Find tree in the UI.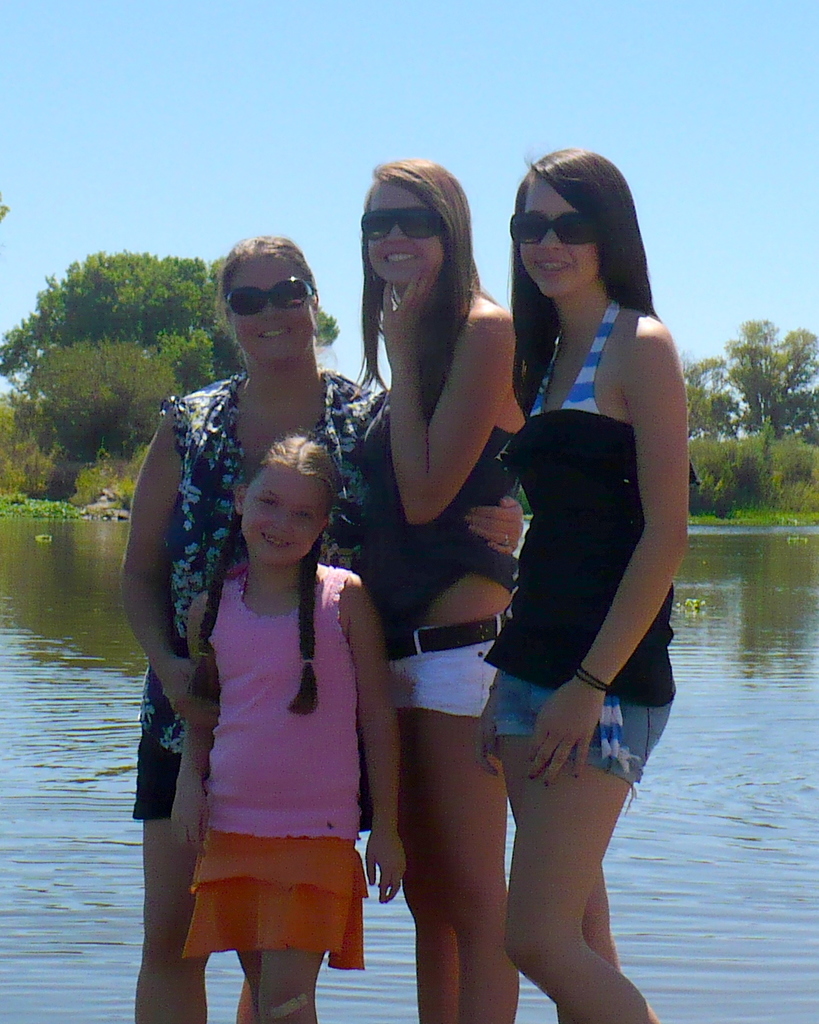
UI element at select_region(11, 341, 180, 468).
